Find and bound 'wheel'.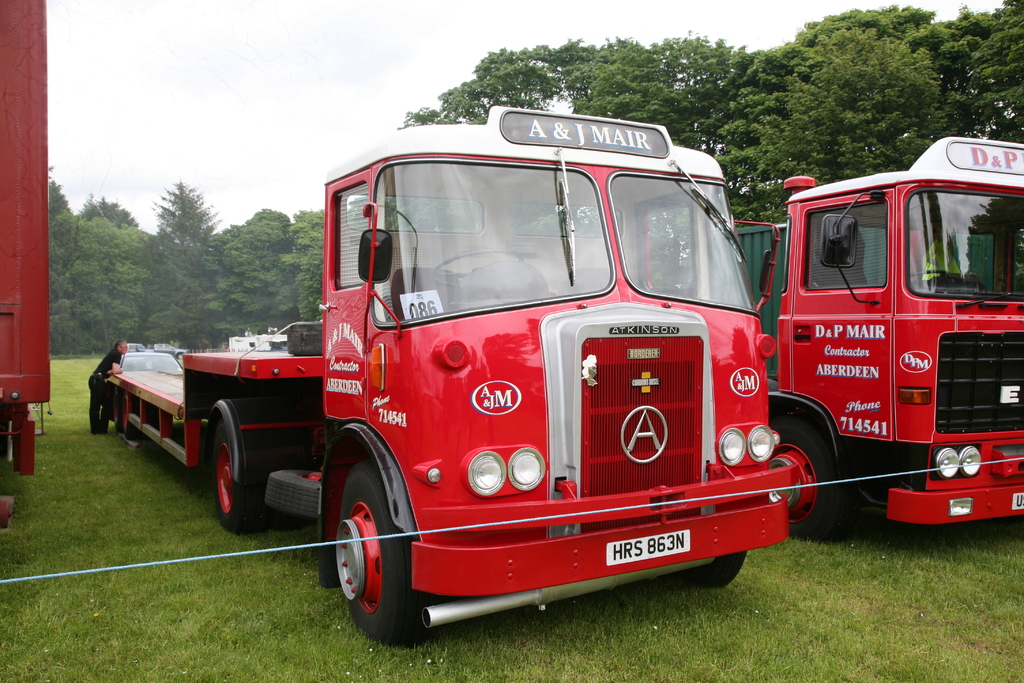
Bound: bbox=(121, 394, 162, 441).
